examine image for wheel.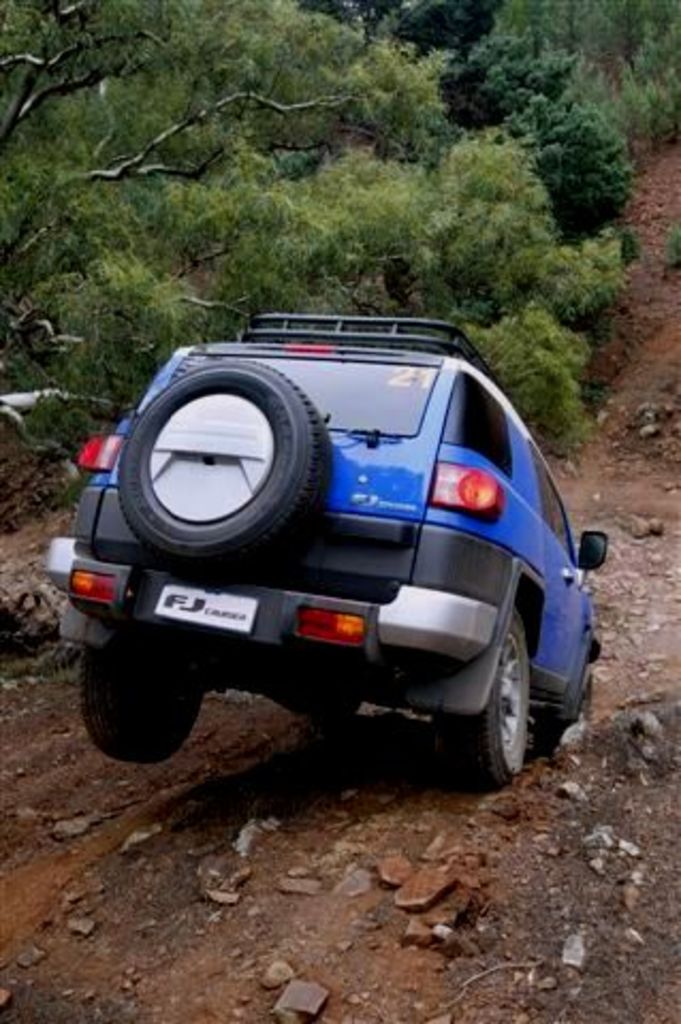
Examination result: 292:693:361:730.
